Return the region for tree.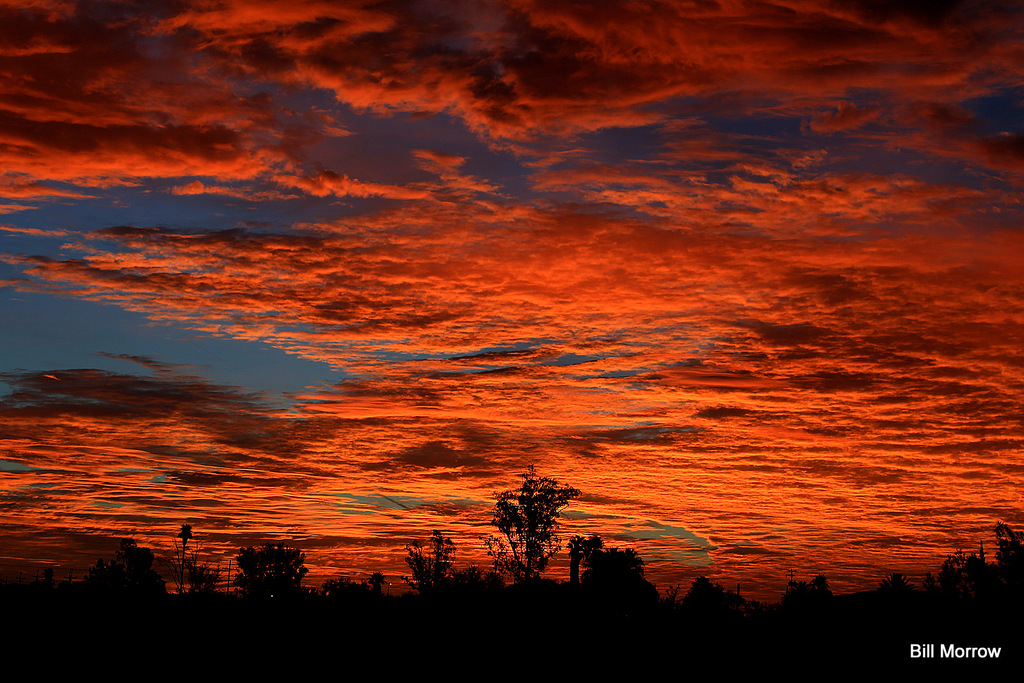
[left=914, top=545, right=998, bottom=595].
